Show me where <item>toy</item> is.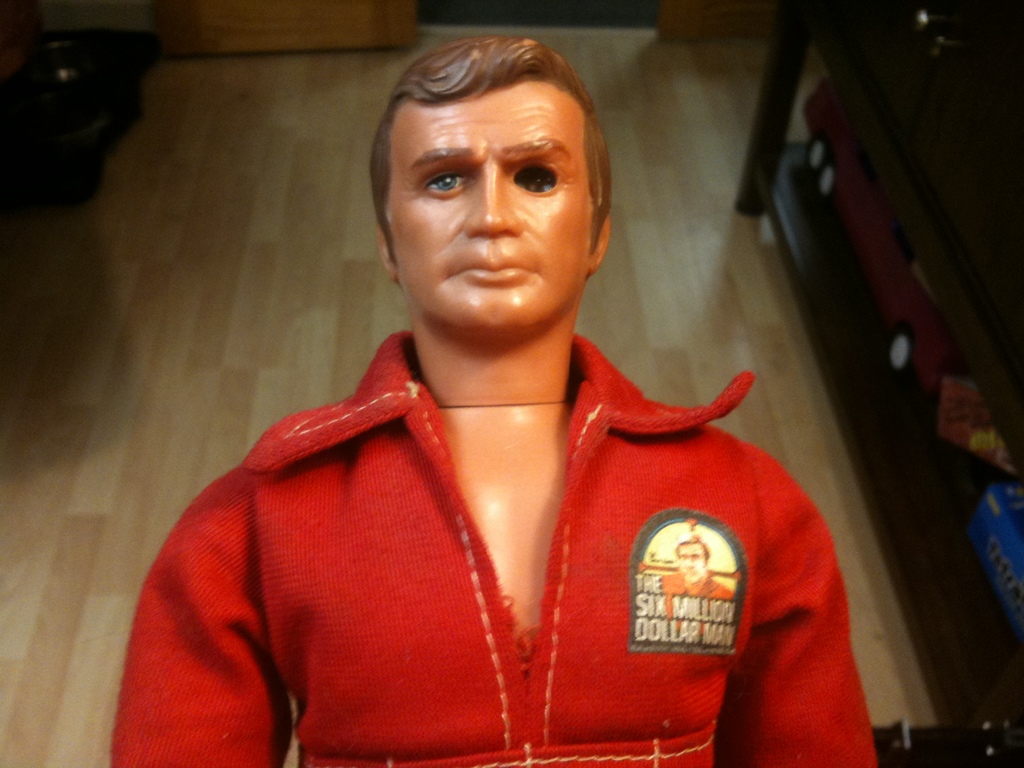
<item>toy</item> is at (x1=962, y1=482, x2=1023, y2=641).
